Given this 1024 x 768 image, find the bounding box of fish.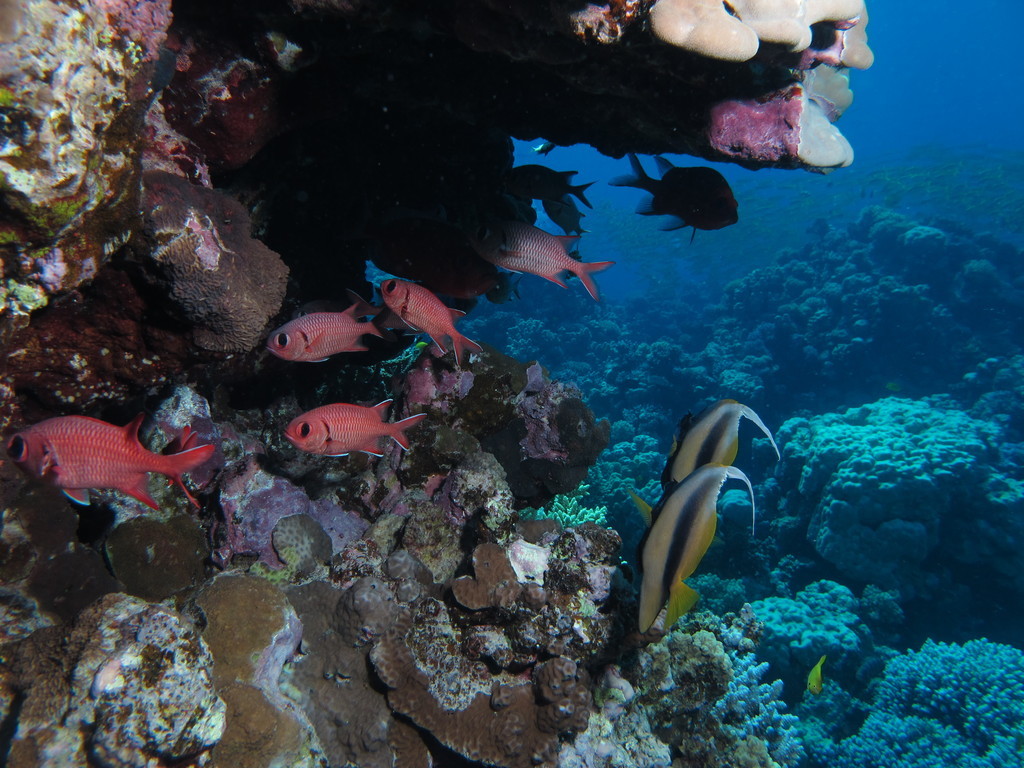
select_region(805, 660, 828, 699).
